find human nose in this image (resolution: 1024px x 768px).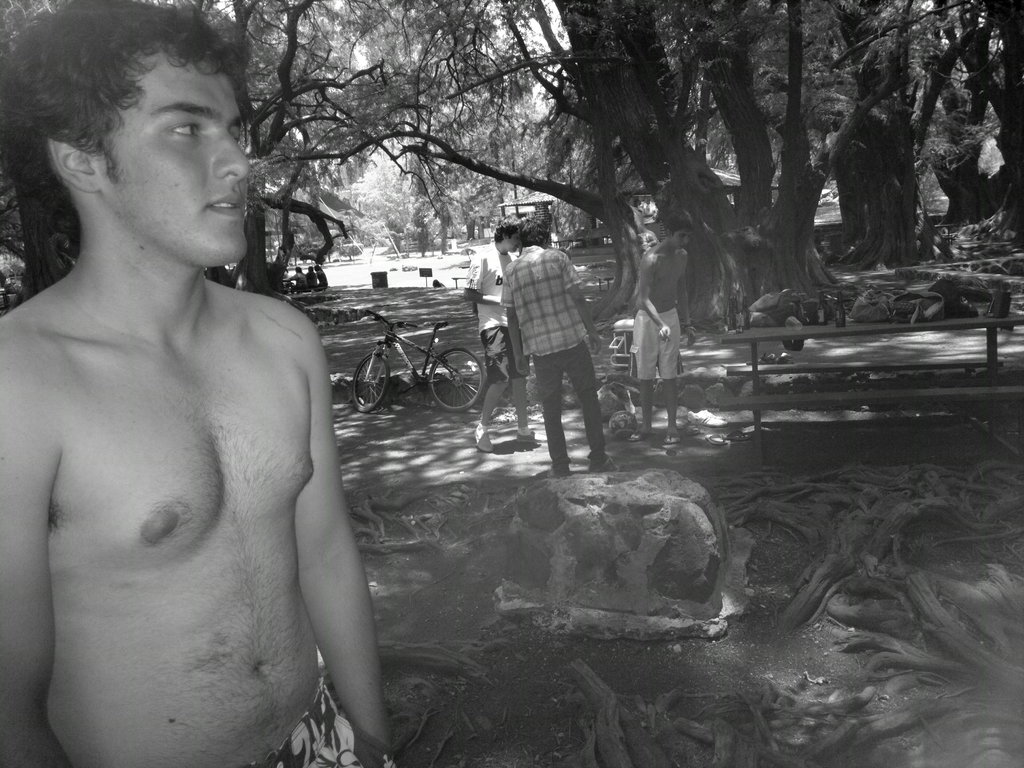
BBox(682, 235, 688, 241).
